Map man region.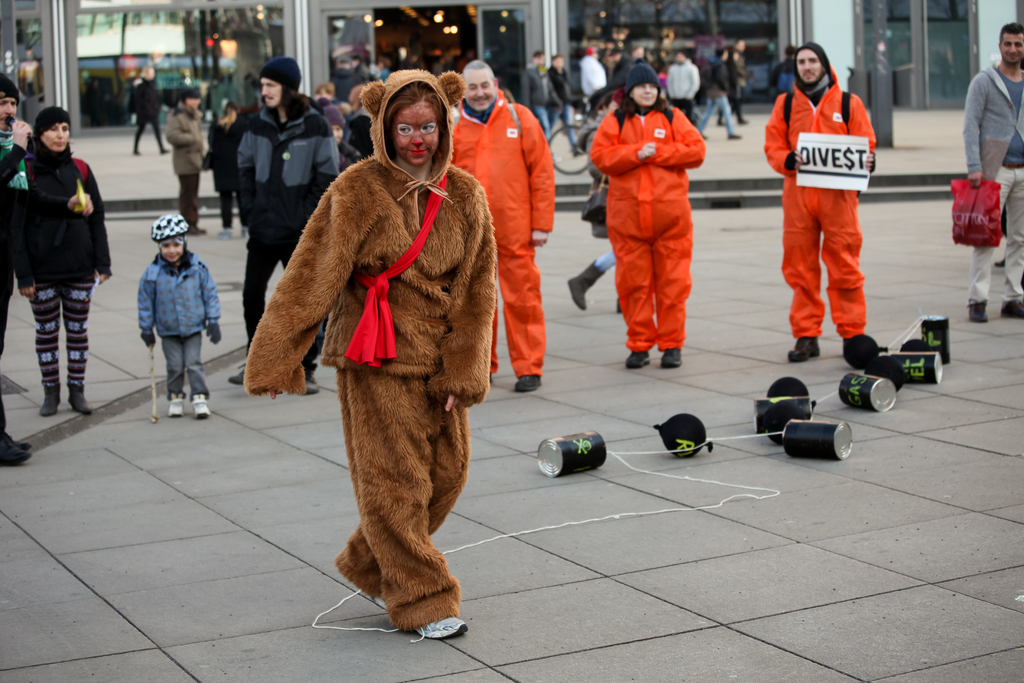
Mapped to (518,50,550,144).
